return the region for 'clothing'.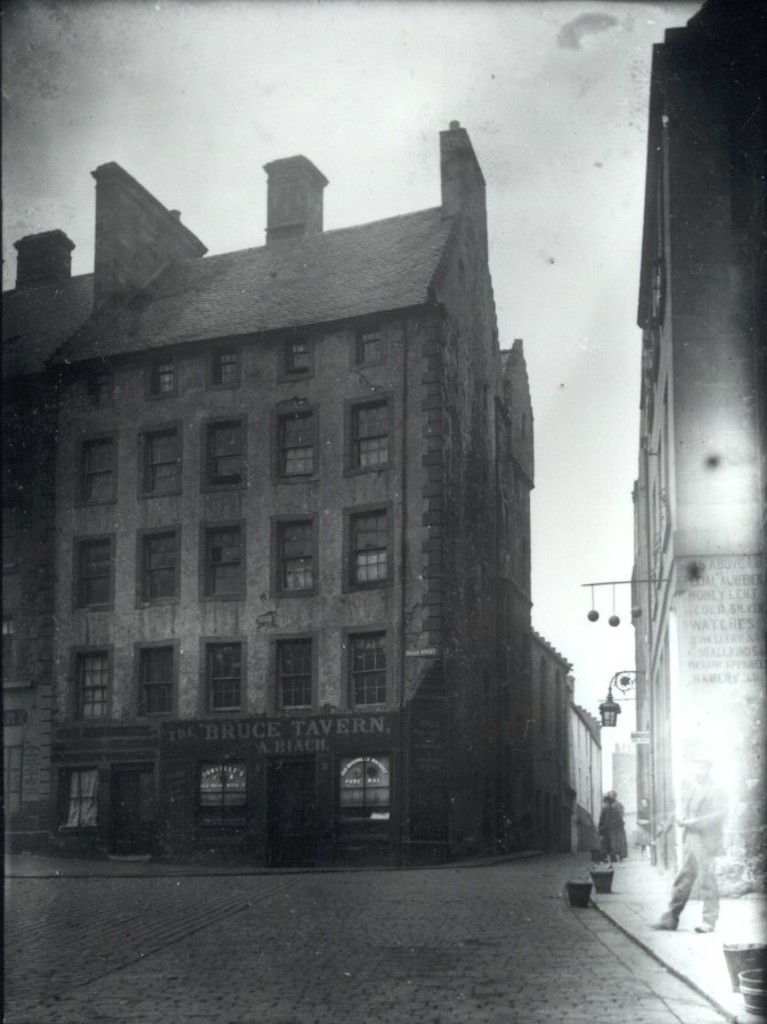
[664,780,728,925].
